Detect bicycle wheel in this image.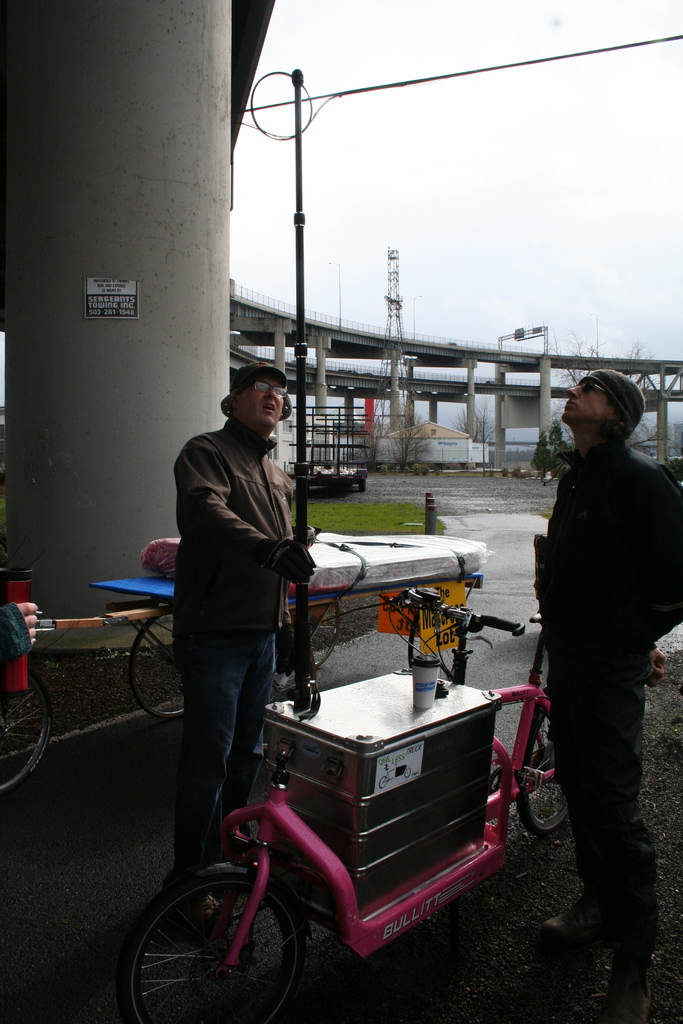
Detection: box(0, 671, 53, 794).
